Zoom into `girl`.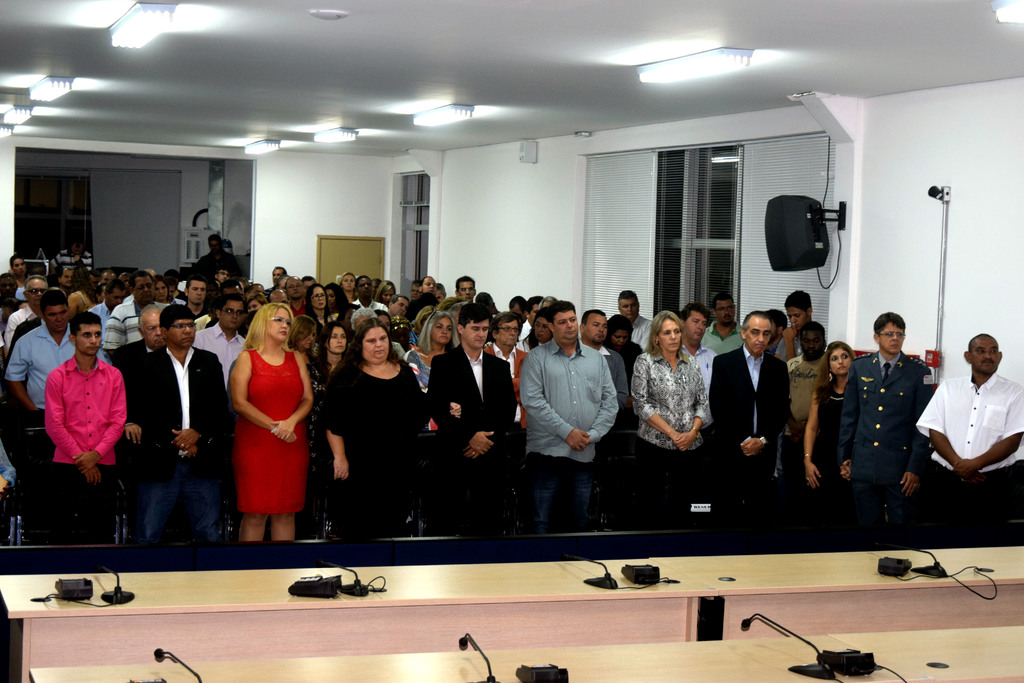
Zoom target: (left=305, top=309, right=426, bottom=534).
